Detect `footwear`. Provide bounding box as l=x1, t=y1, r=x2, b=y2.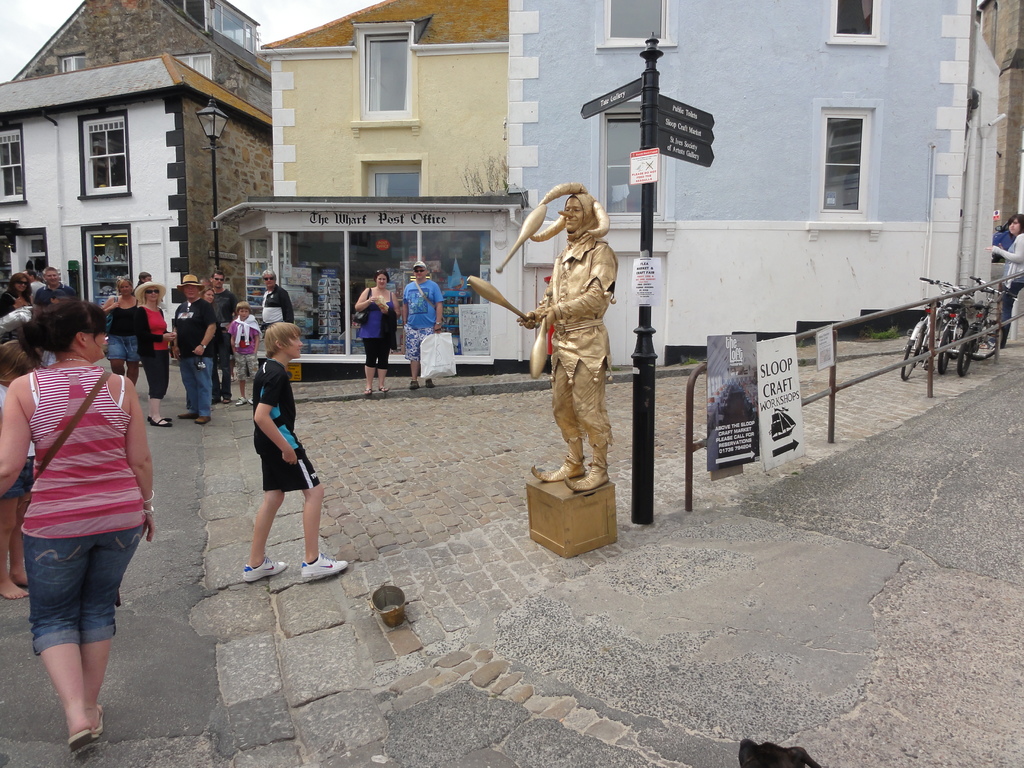
l=424, t=381, r=434, b=388.
